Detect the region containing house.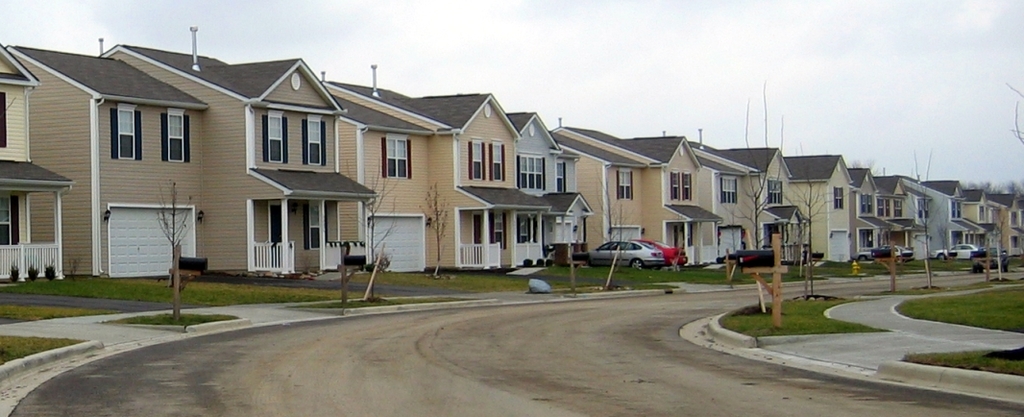
box(500, 111, 591, 268).
